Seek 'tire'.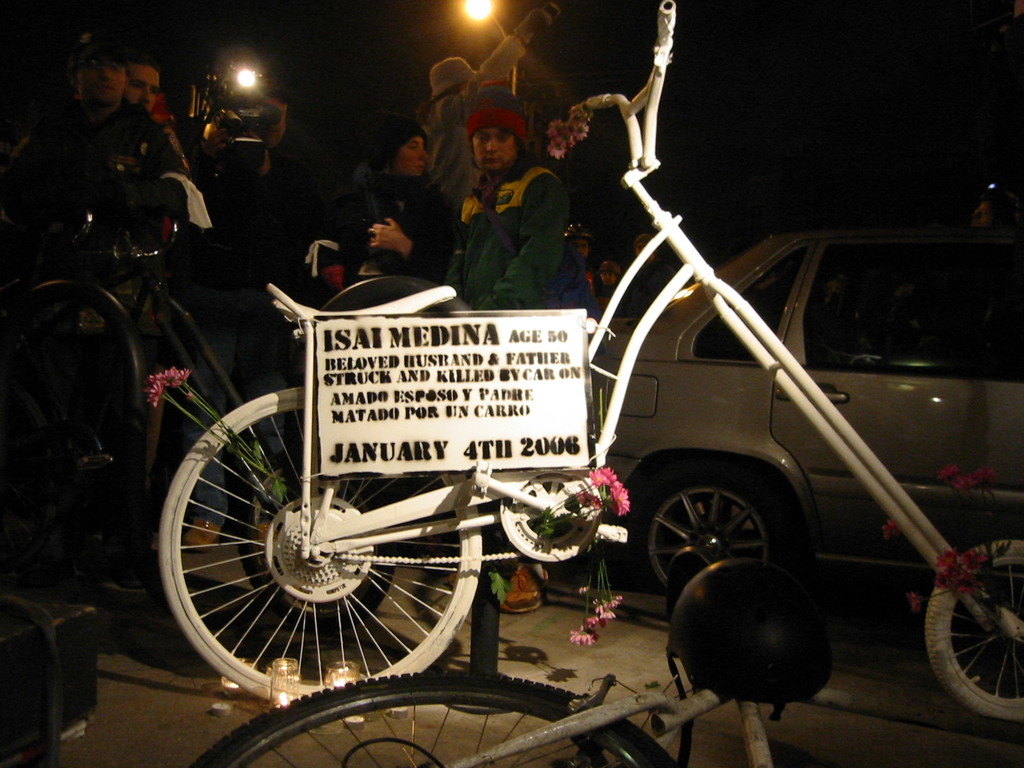
{"left": 234, "top": 449, "right": 394, "bottom": 633}.
